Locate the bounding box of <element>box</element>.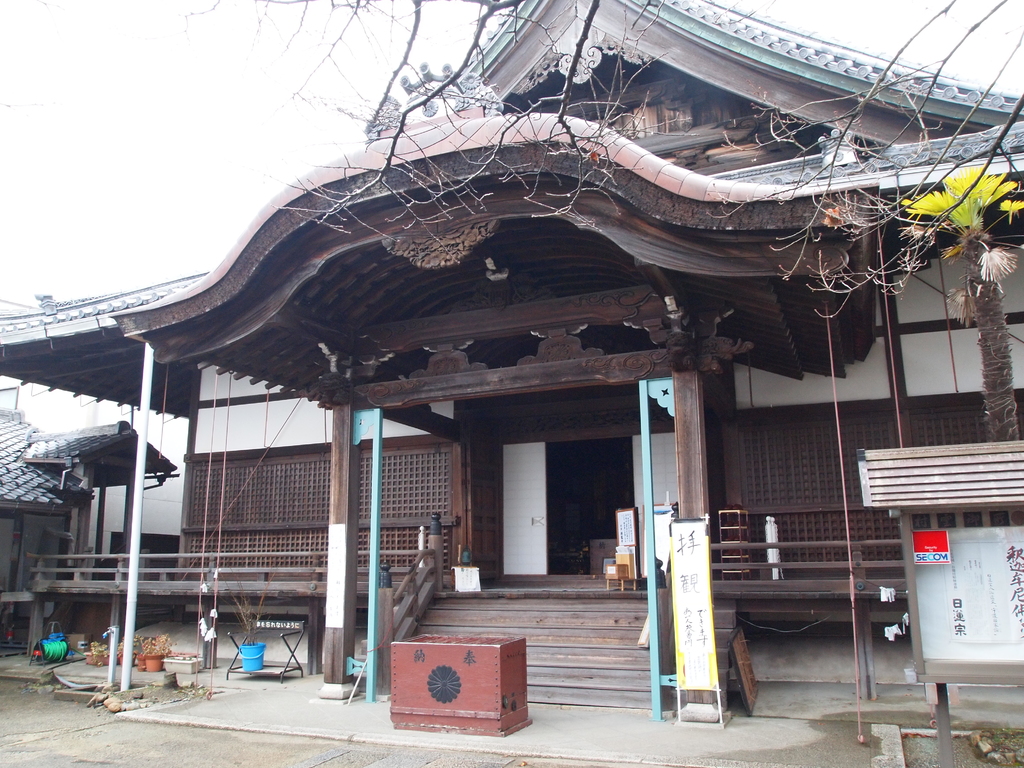
Bounding box: 588, 540, 618, 573.
